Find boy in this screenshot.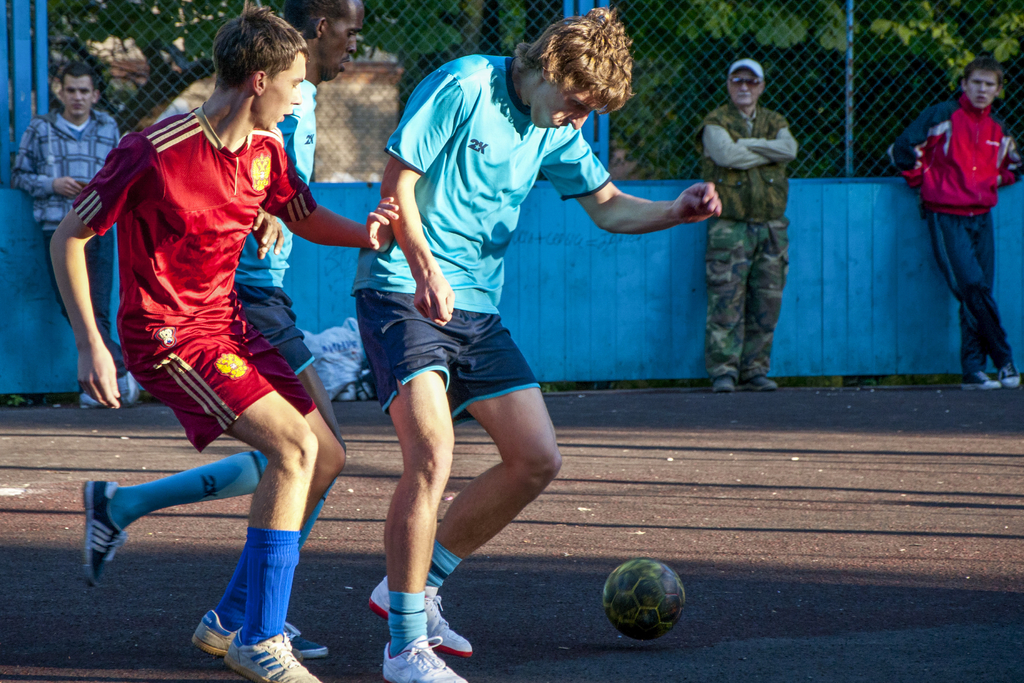
The bounding box for boy is box=[76, 53, 386, 629].
